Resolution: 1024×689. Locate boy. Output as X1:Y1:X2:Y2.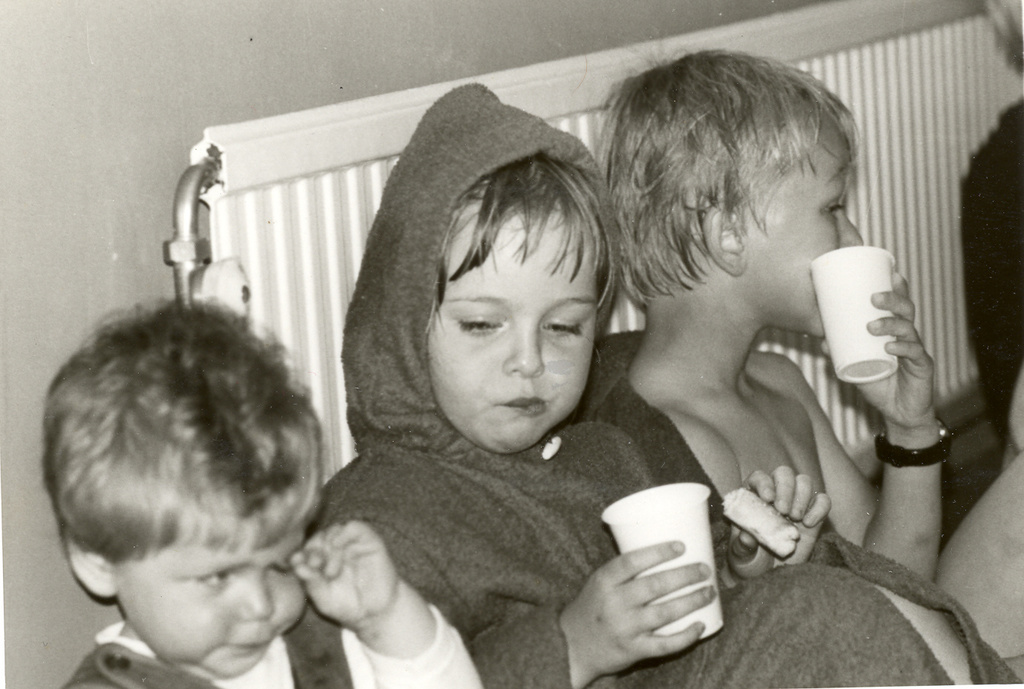
16:306:359:688.
